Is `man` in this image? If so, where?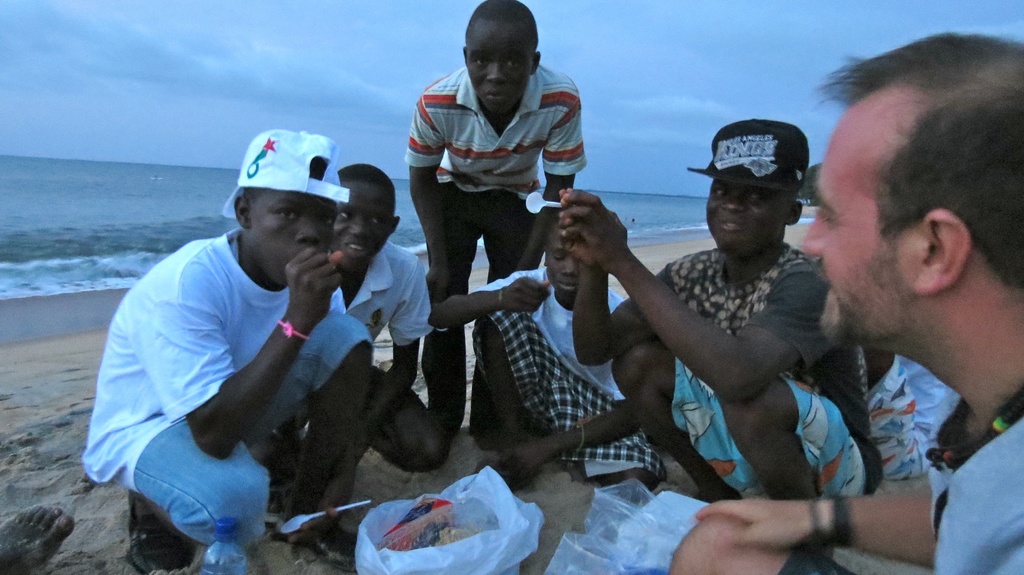
Yes, at (left=666, top=39, right=1023, bottom=574).
